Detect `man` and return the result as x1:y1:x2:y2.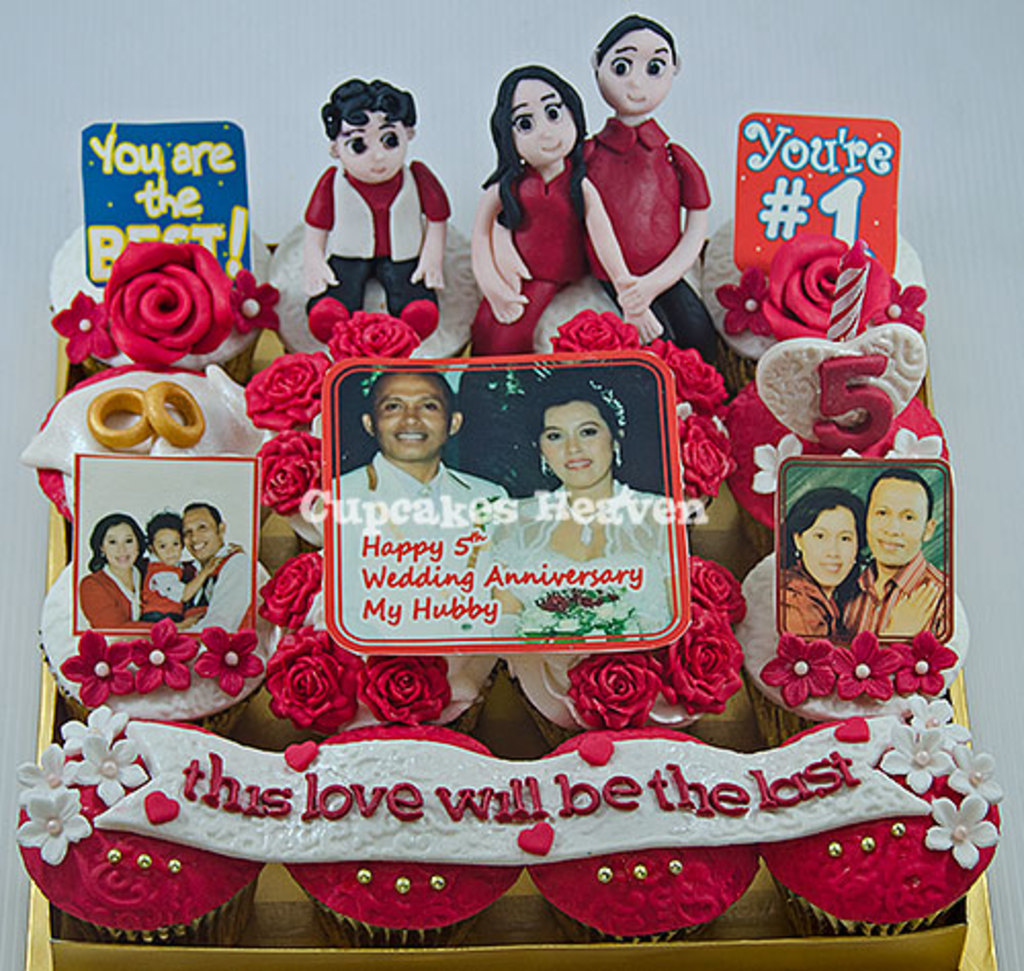
573:2:719:352.
